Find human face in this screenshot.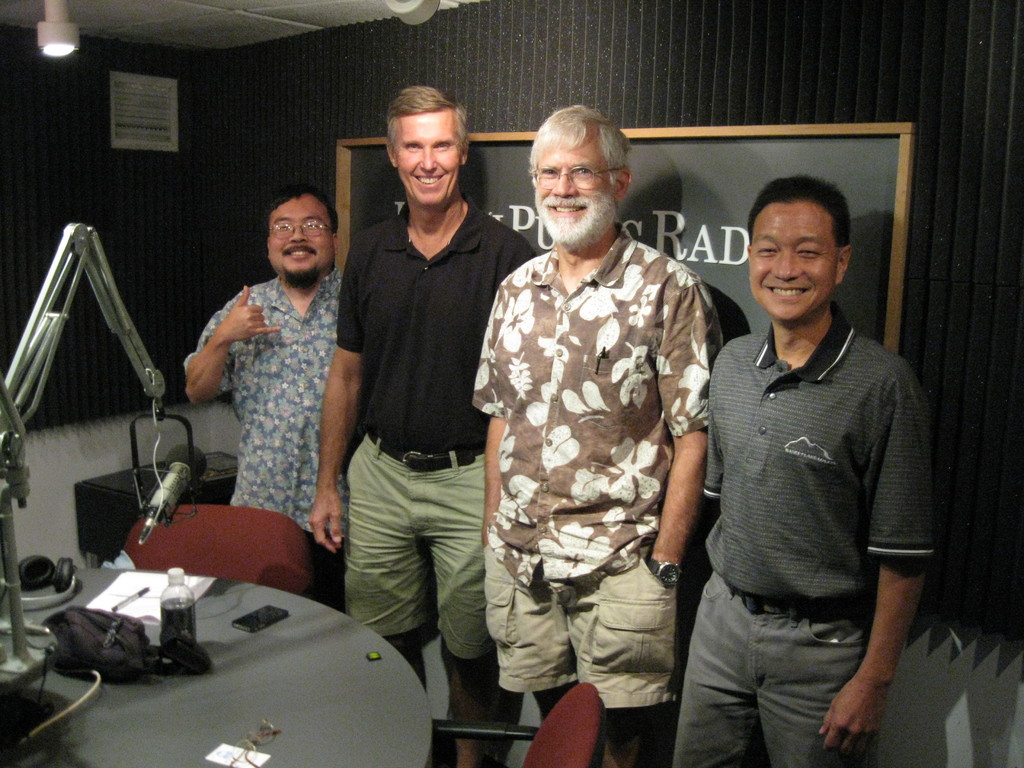
The bounding box for human face is x1=262, y1=201, x2=335, y2=278.
